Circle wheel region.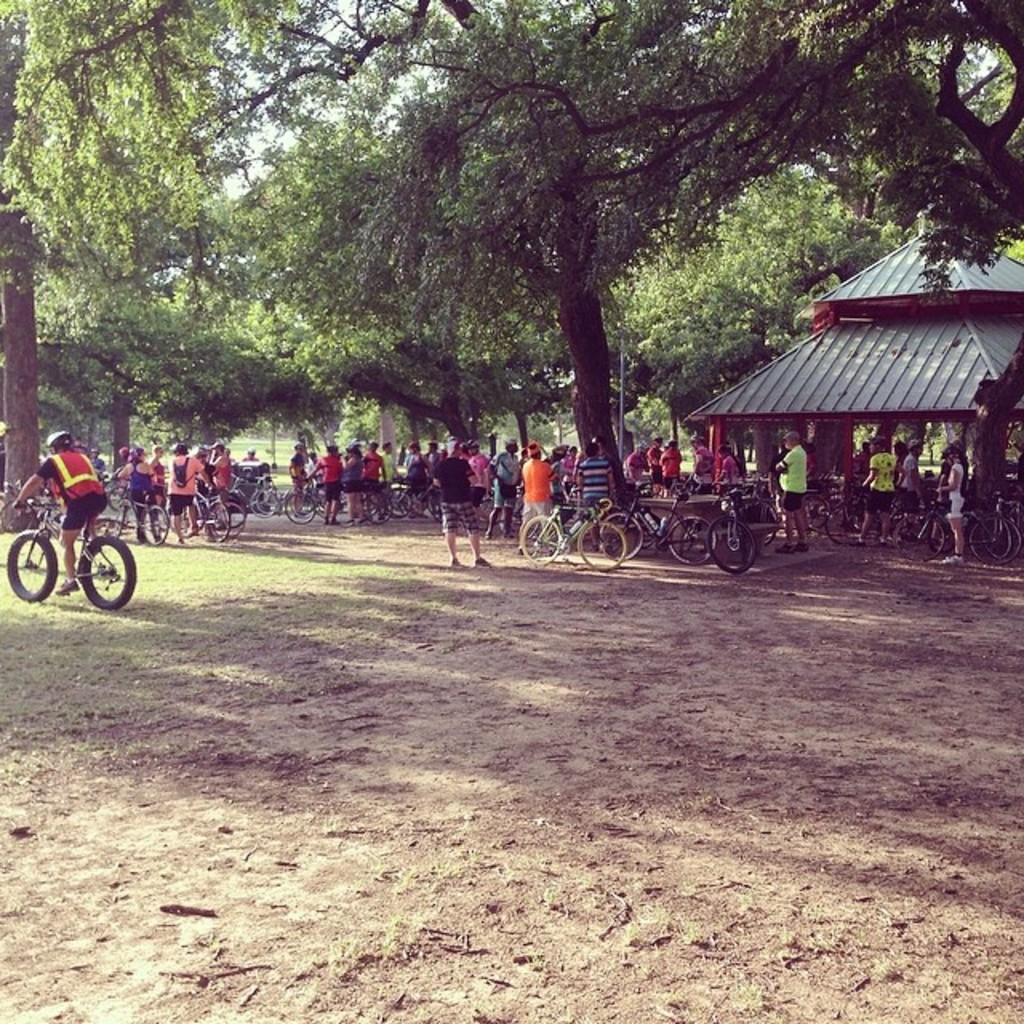
Region: 77 539 138 611.
